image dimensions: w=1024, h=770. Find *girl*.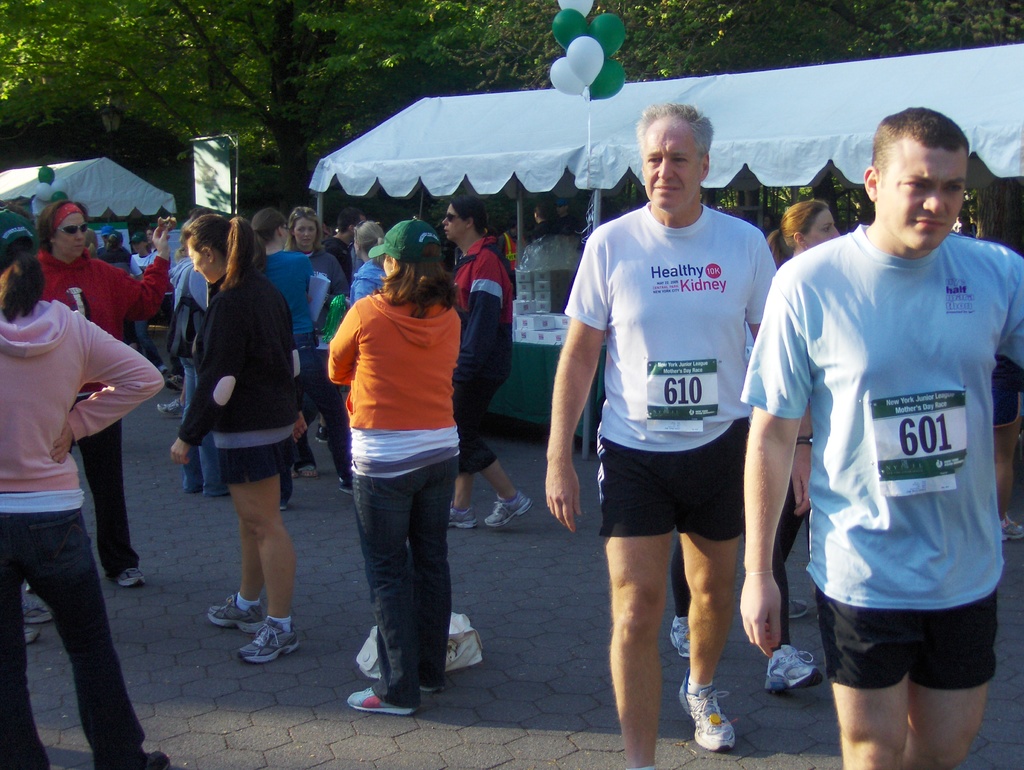
<region>331, 220, 467, 714</region>.
